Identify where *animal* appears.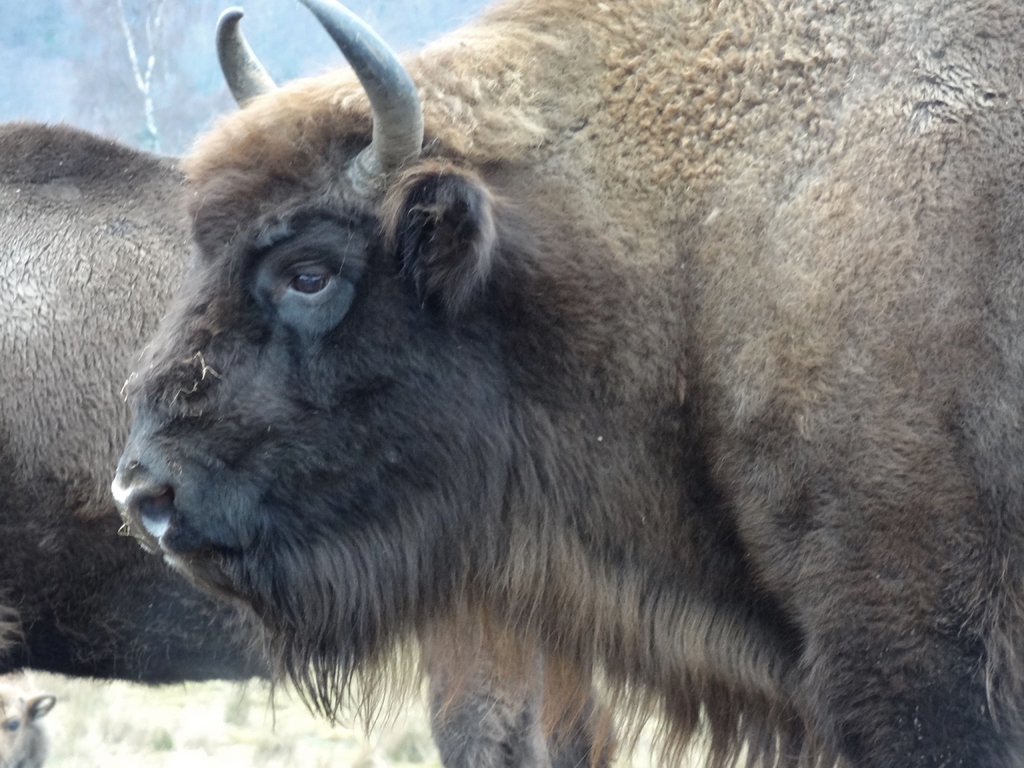
Appears at locate(0, 124, 622, 765).
